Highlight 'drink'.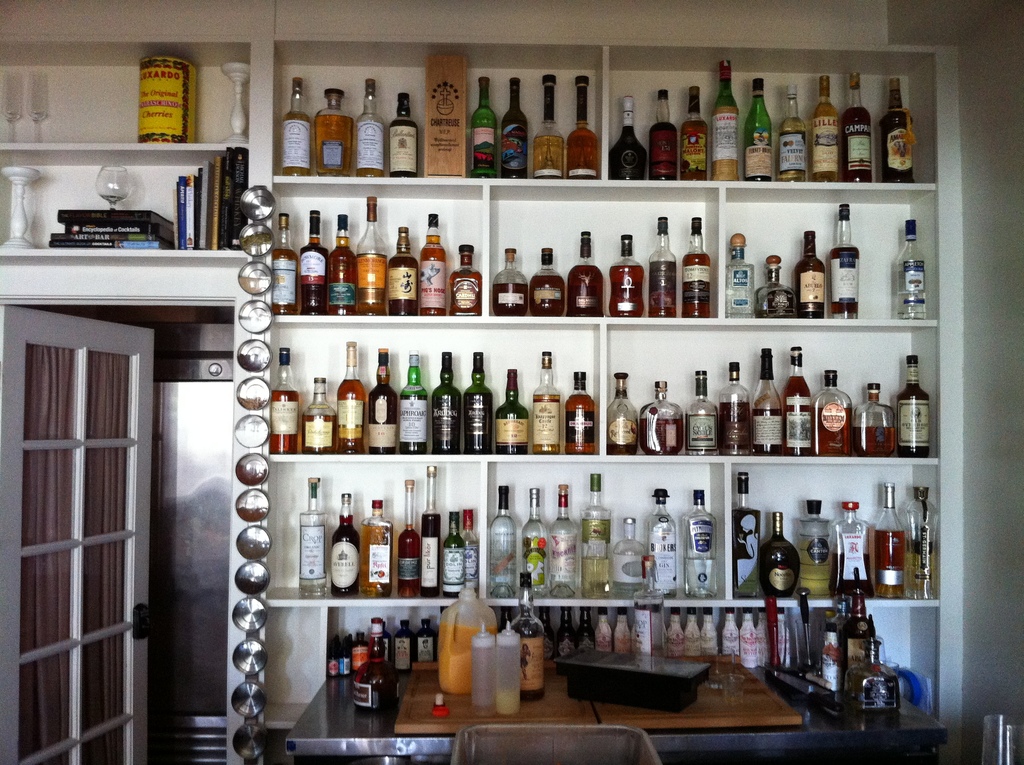
Highlighted region: <box>576,606,596,654</box>.
